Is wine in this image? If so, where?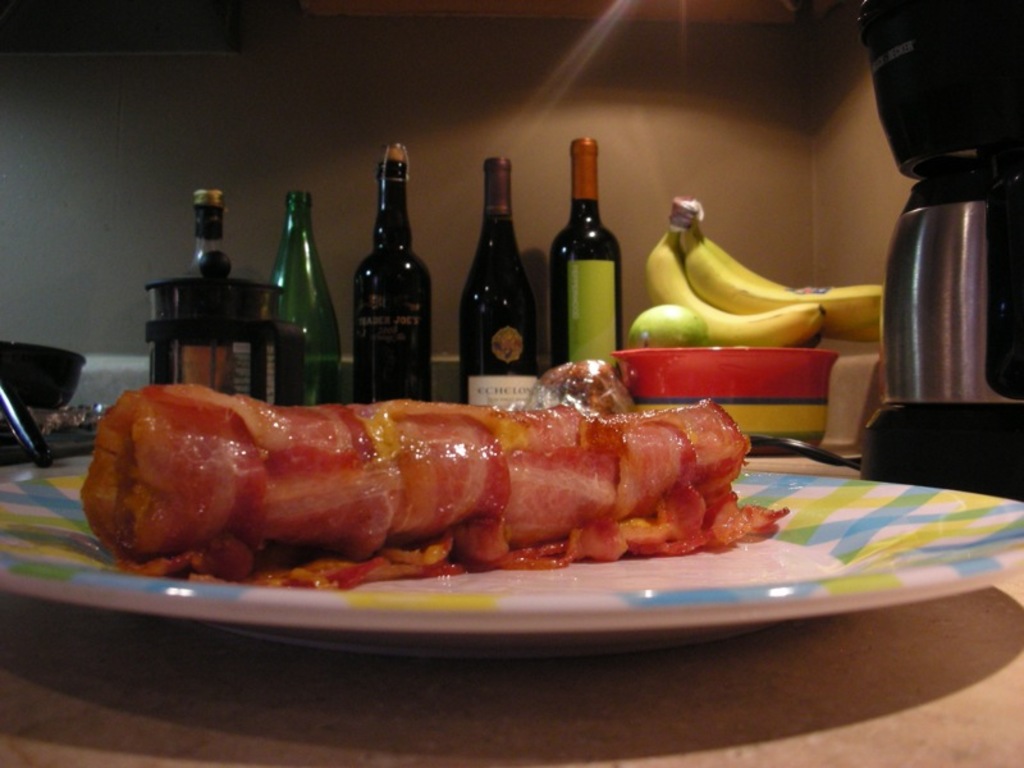
Yes, at 300/357/343/406.
